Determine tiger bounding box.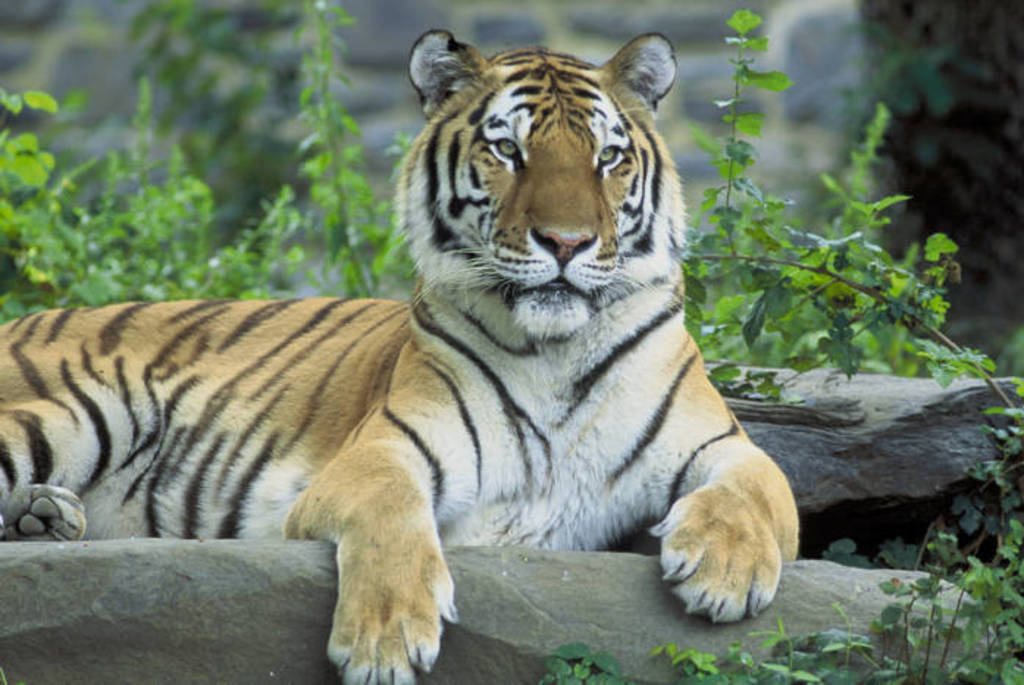
Determined: rect(0, 37, 798, 678).
